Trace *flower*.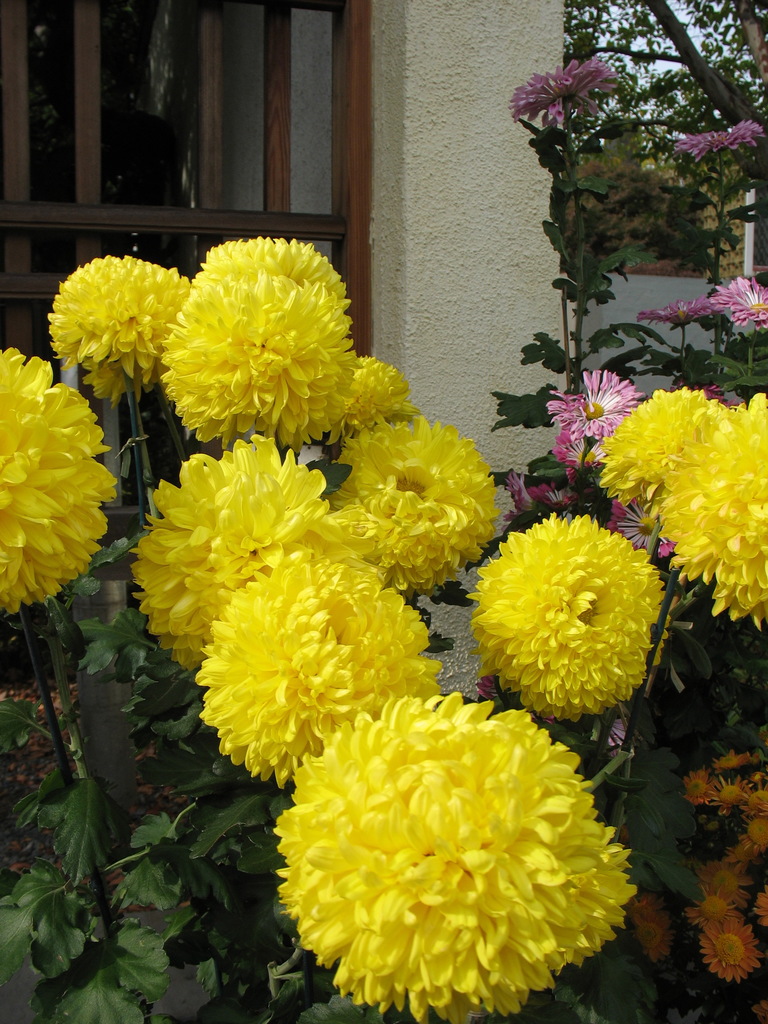
Traced to box(681, 762, 719, 808).
